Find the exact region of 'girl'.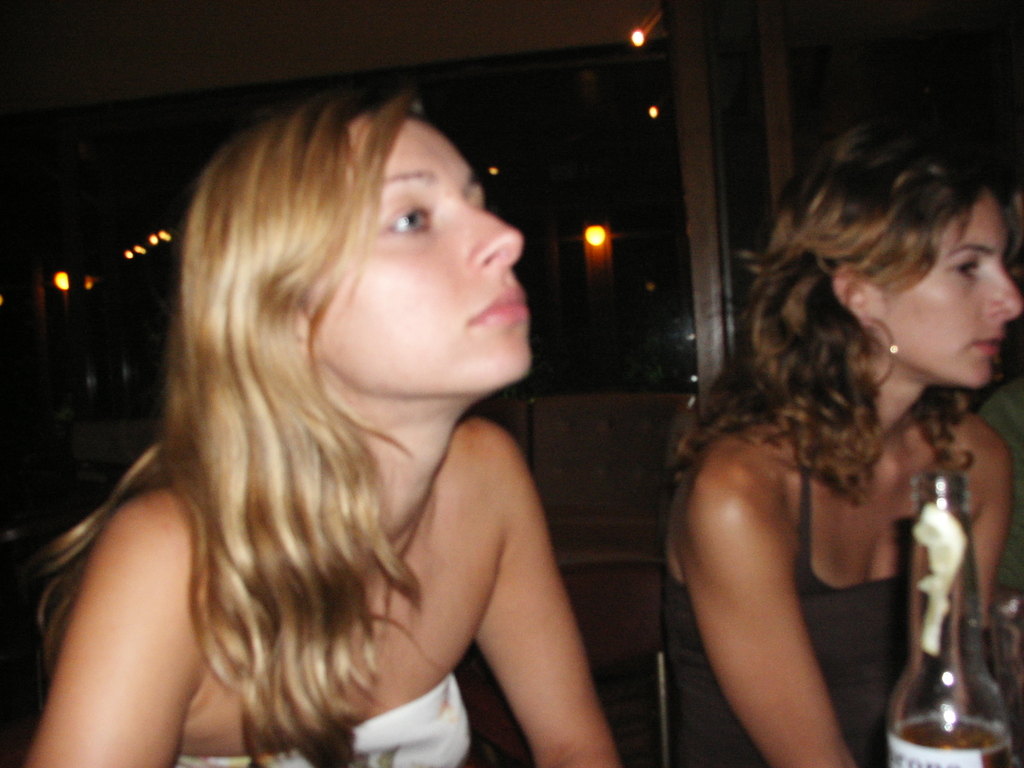
Exact region: 9,74,622,767.
